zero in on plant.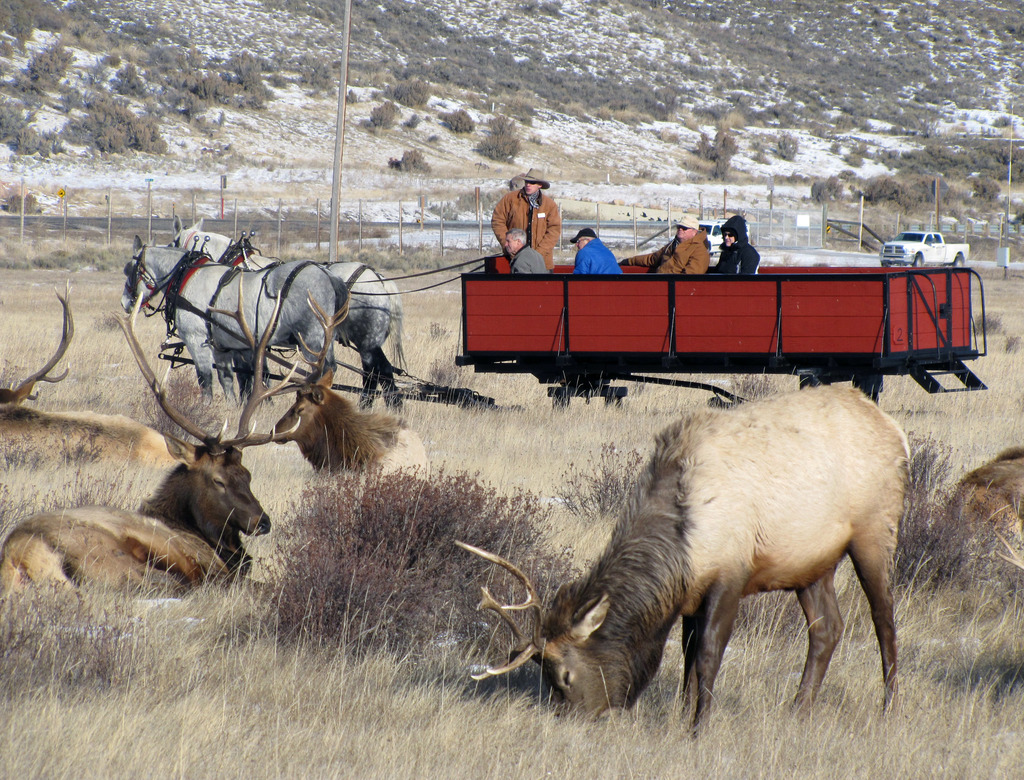
Zeroed in: Rect(53, 35, 273, 135).
